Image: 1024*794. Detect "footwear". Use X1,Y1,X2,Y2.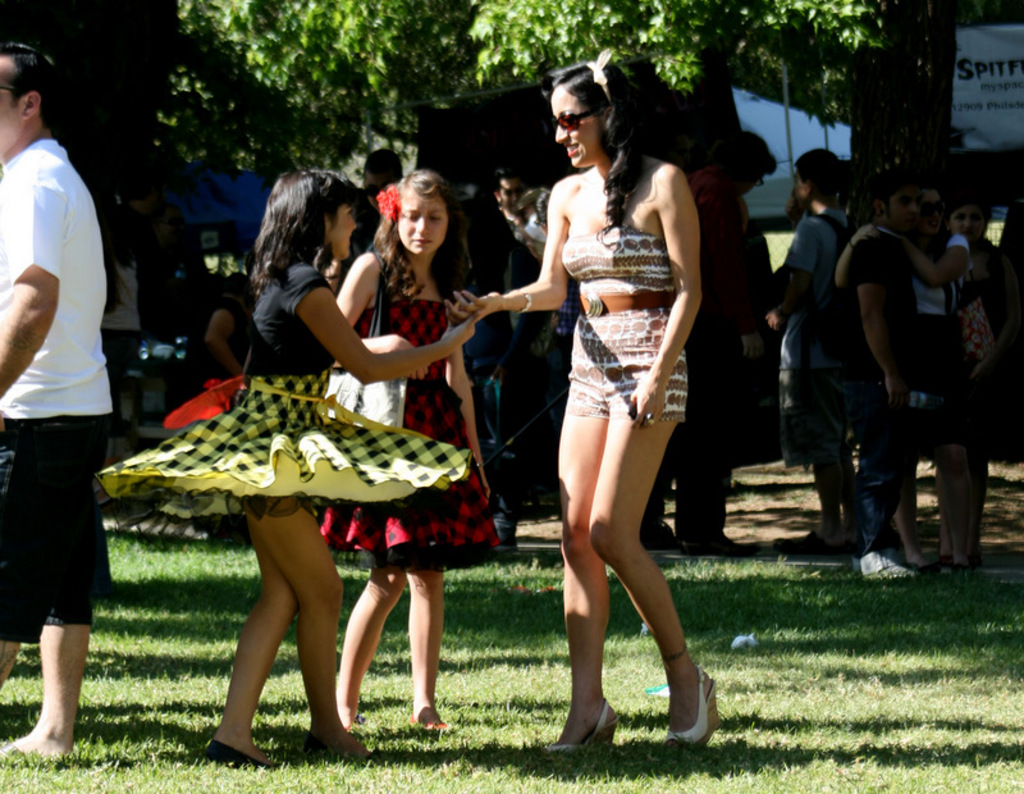
773,529,842,552.
